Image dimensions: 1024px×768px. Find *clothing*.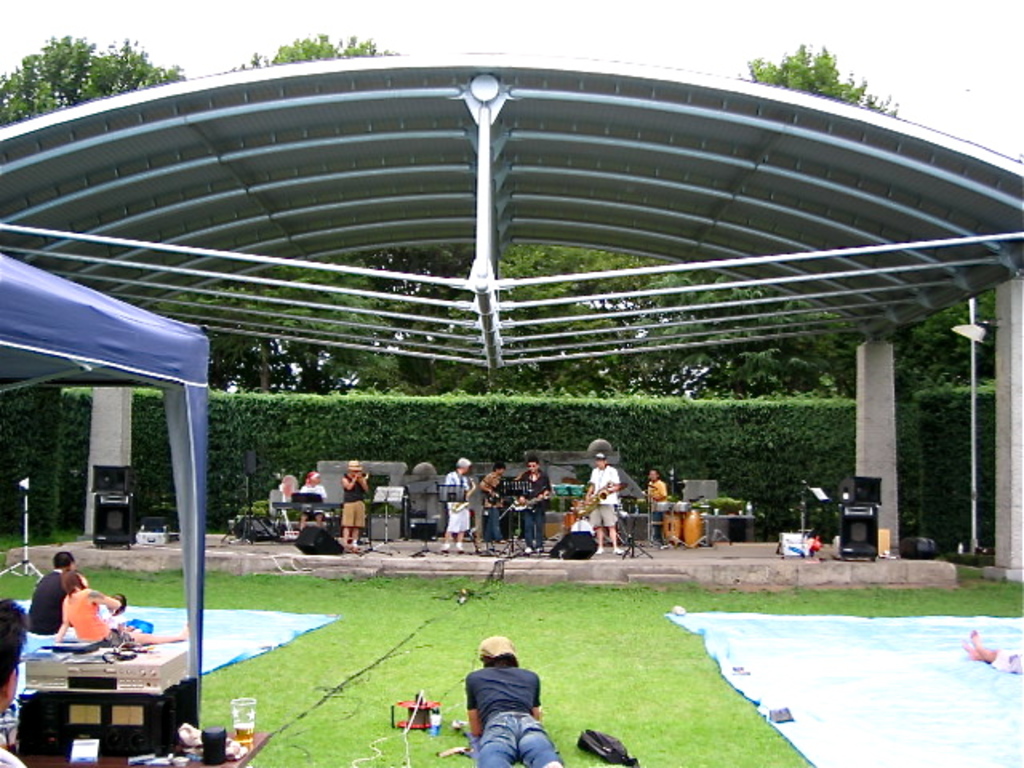
x1=445, y1=466, x2=469, y2=533.
